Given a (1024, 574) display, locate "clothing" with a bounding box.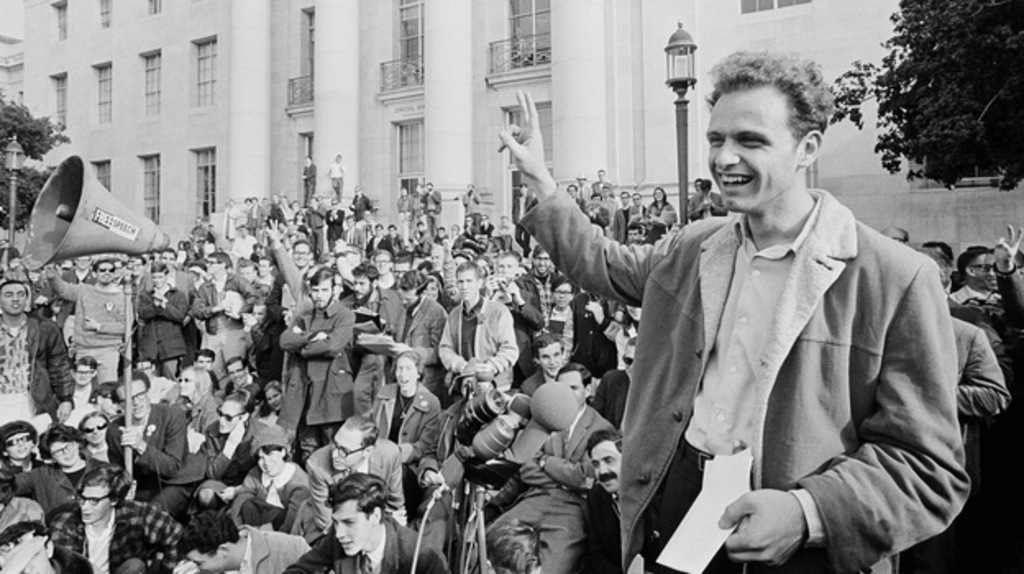
Located: crop(950, 313, 1009, 462).
